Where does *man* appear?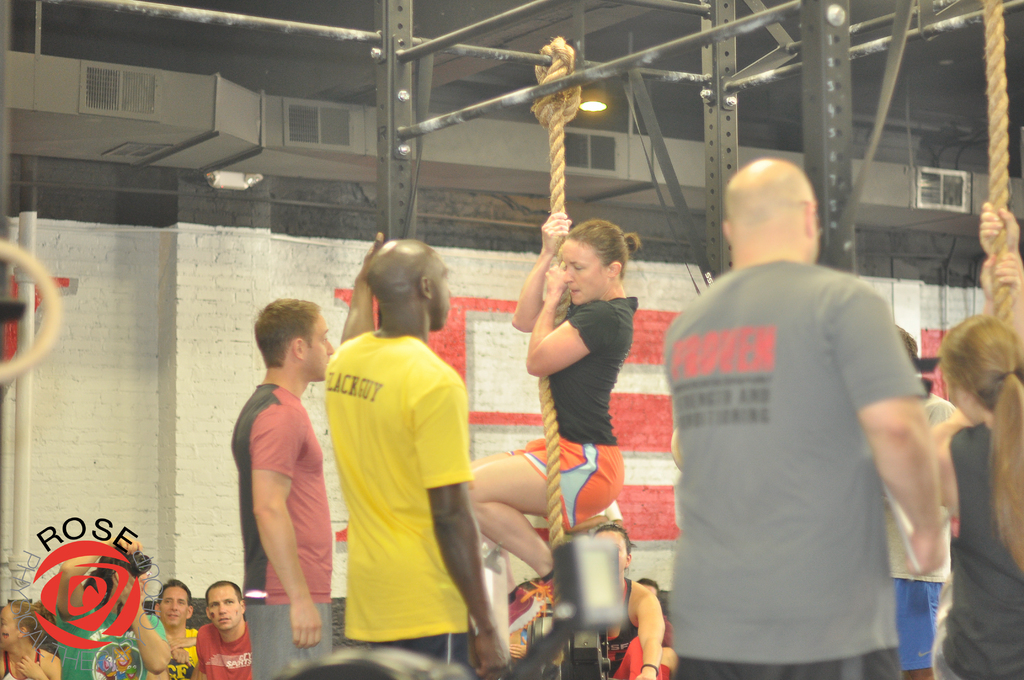
Appears at region(153, 583, 200, 679).
